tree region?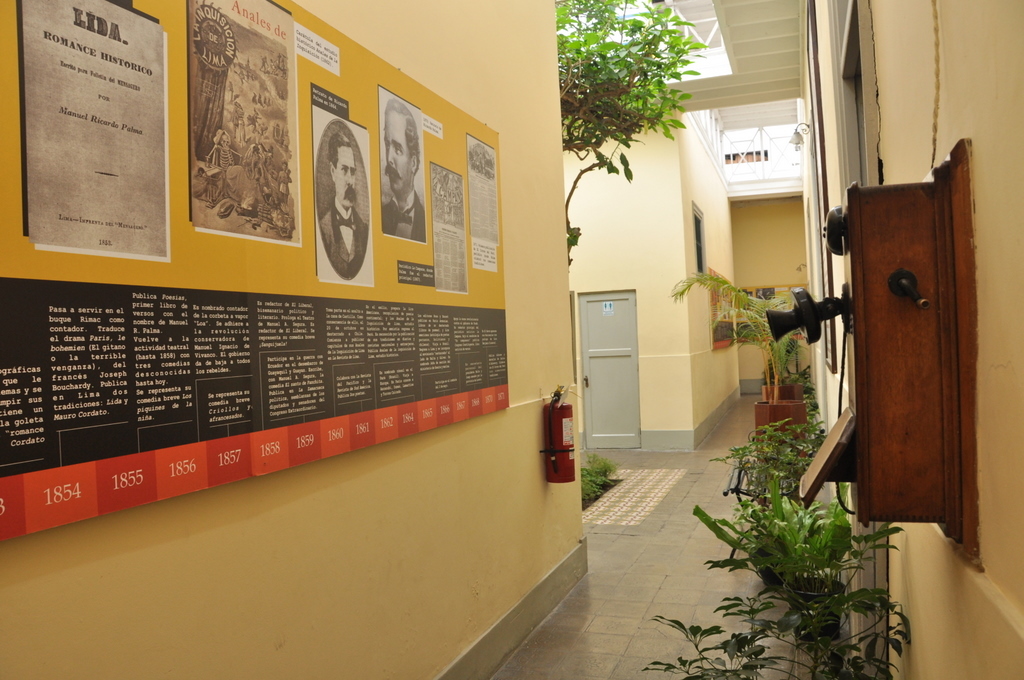
BBox(554, 10, 709, 220)
